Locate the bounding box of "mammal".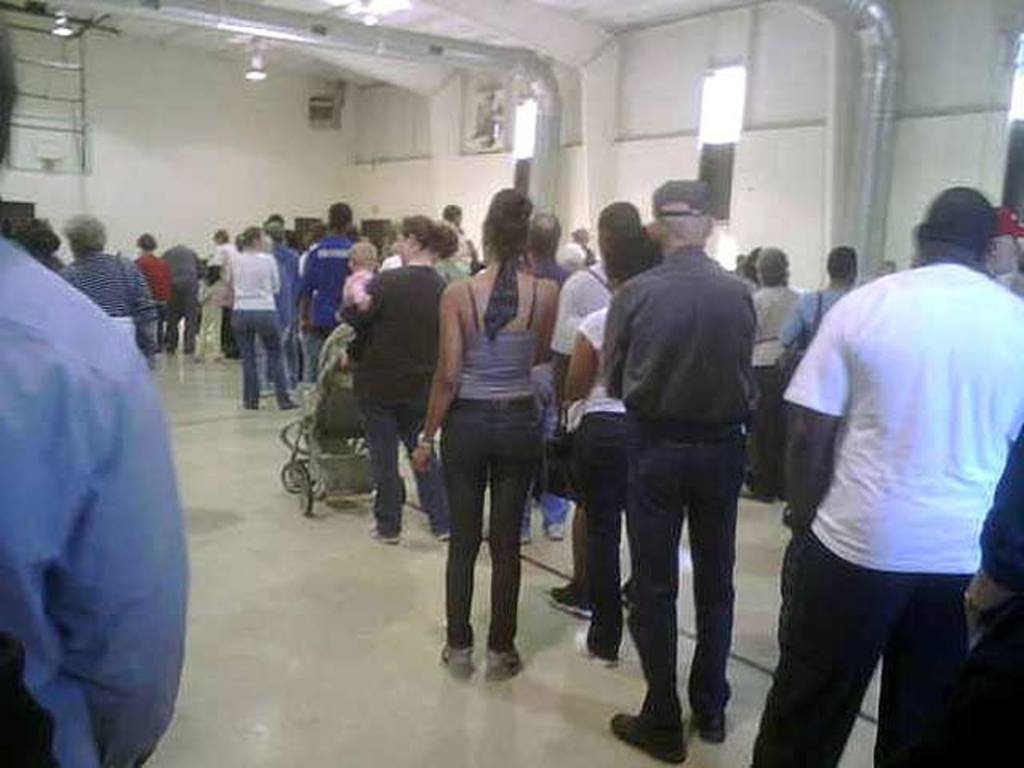
Bounding box: 338/214/454/552.
